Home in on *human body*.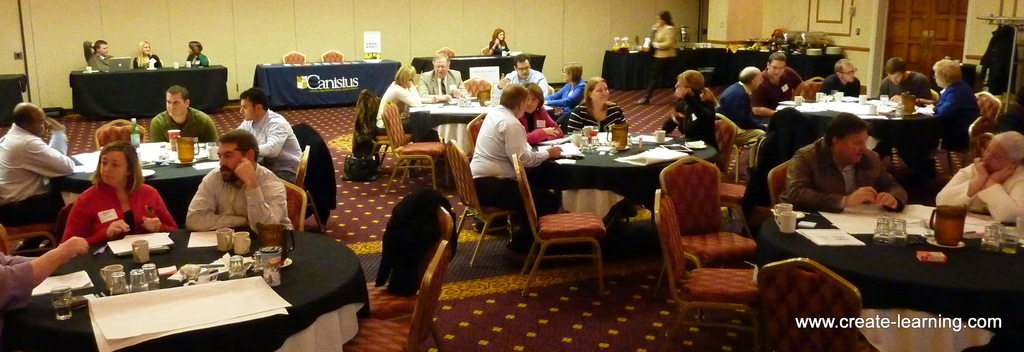
Homed in at box=[470, 106, 567, 257].
